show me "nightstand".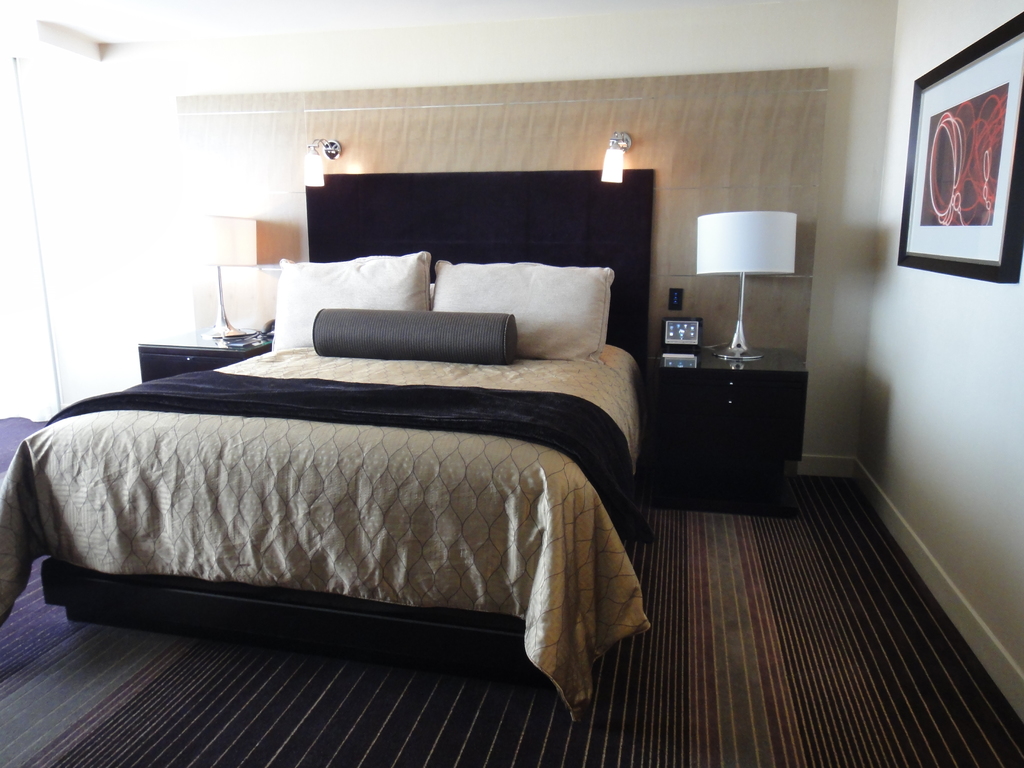
"nightstand" is here: detection(138, 317, 273, 380).
